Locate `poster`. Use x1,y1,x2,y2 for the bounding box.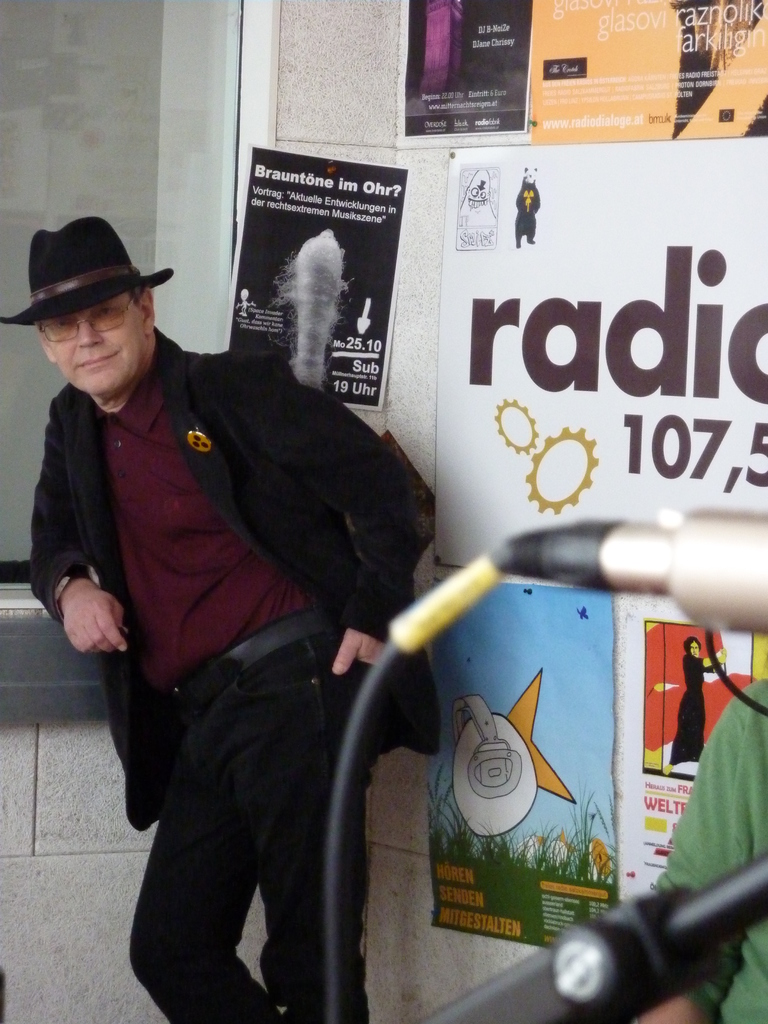
420,579,628,951.
